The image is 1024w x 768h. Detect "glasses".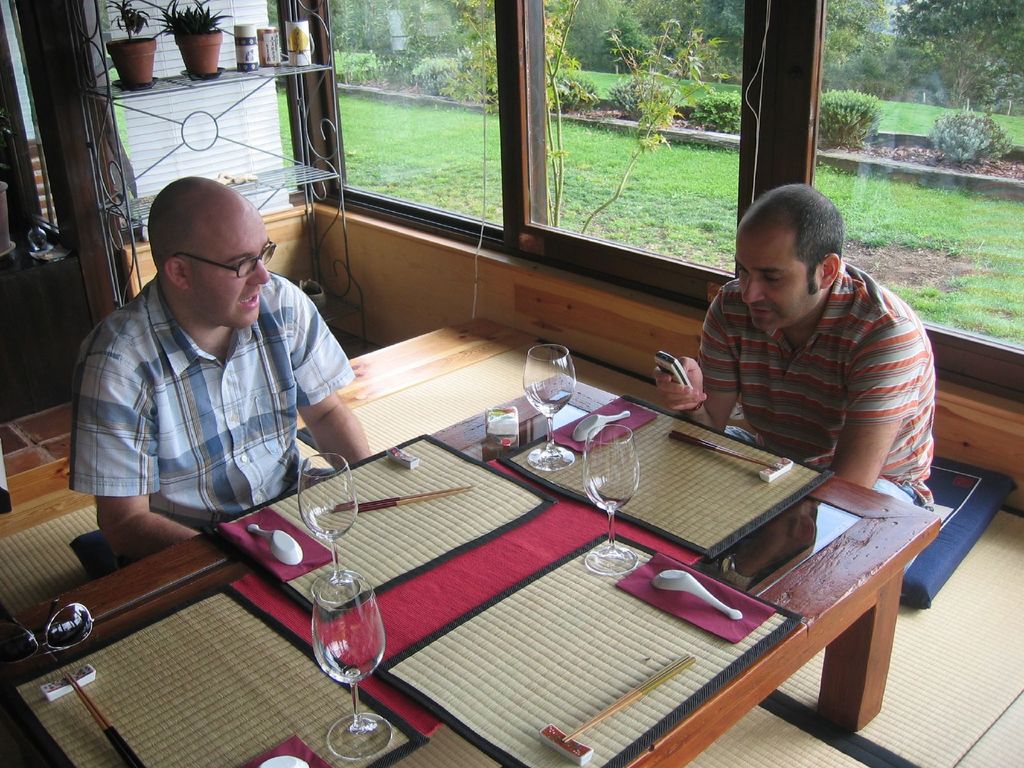
Detection: [left=172, top=237, right=278, bottom=280].
